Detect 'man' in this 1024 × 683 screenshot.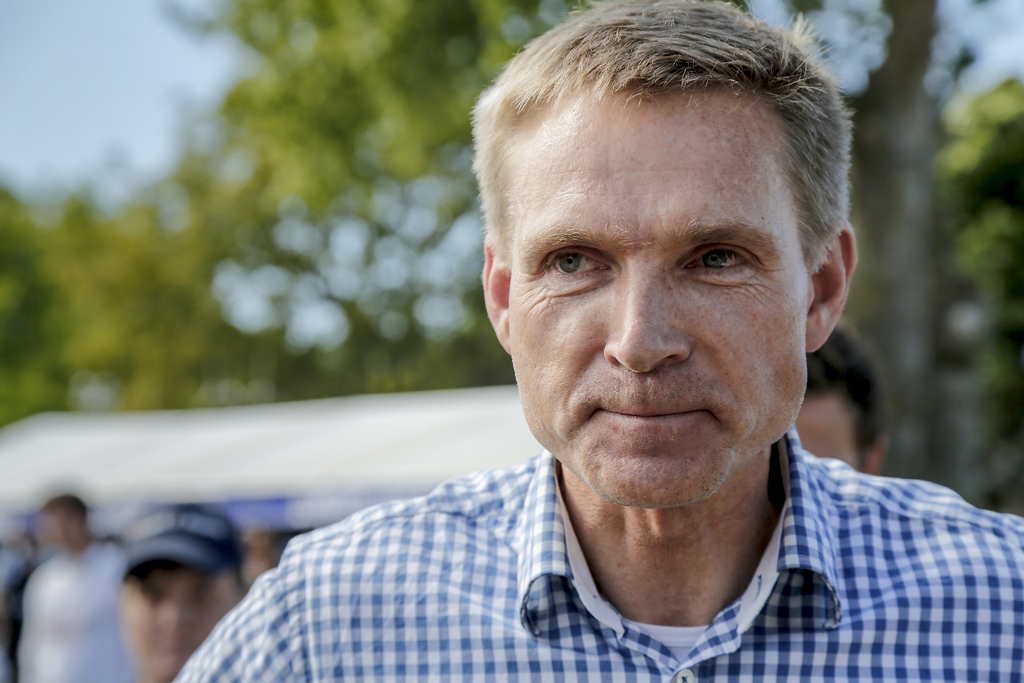
Detection: (0,490,131,682).
